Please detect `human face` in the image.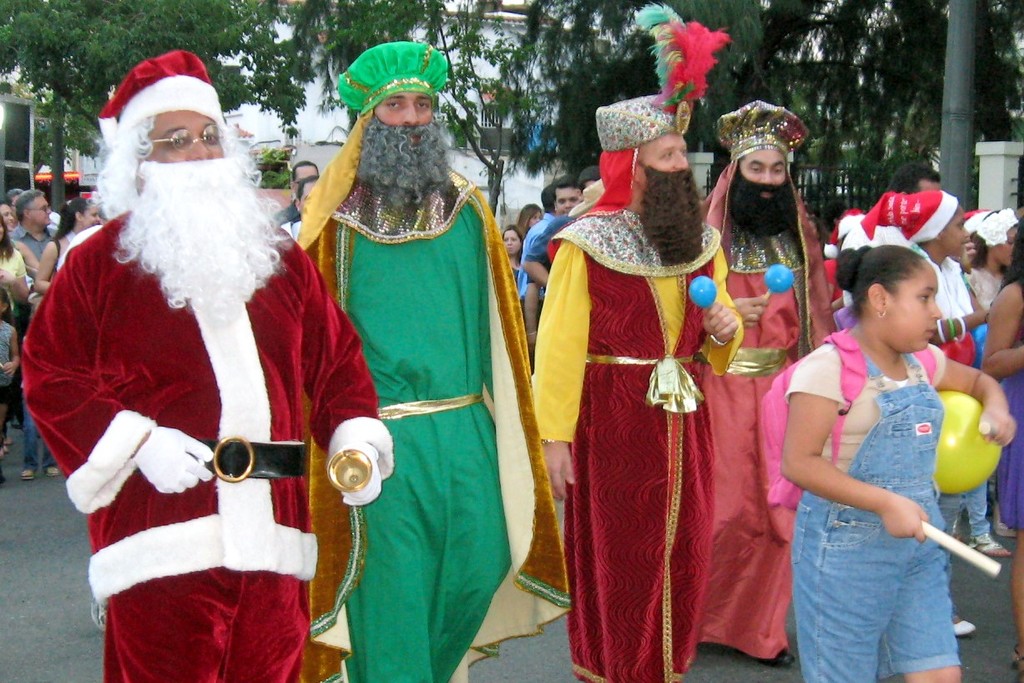
rect(733, 140, 782, 181).
